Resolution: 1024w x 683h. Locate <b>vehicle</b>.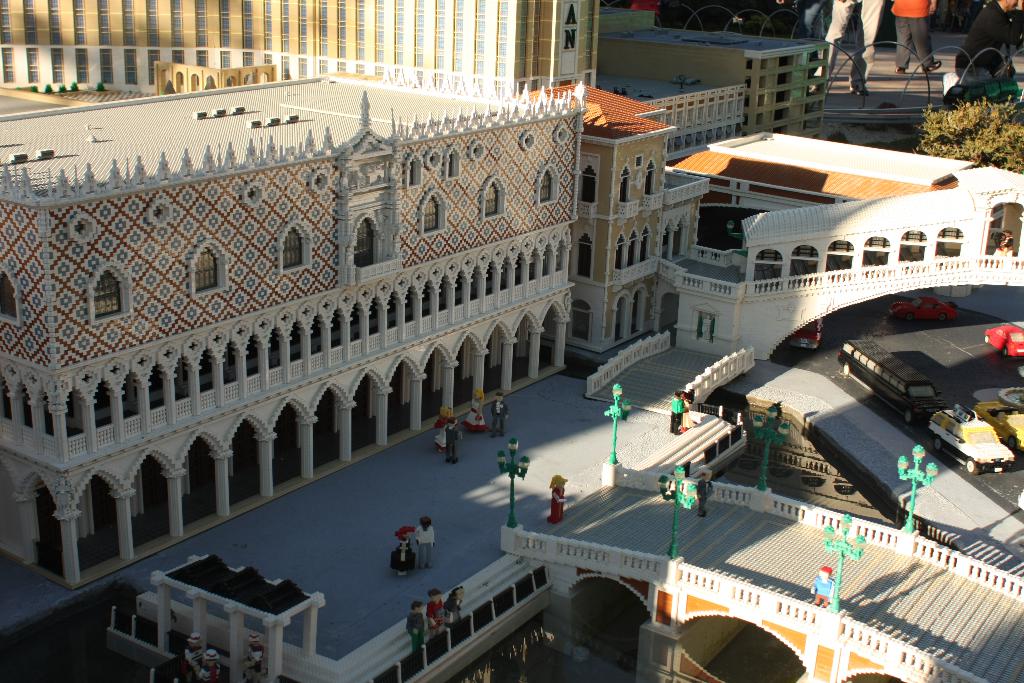
(881,295,960,331).
